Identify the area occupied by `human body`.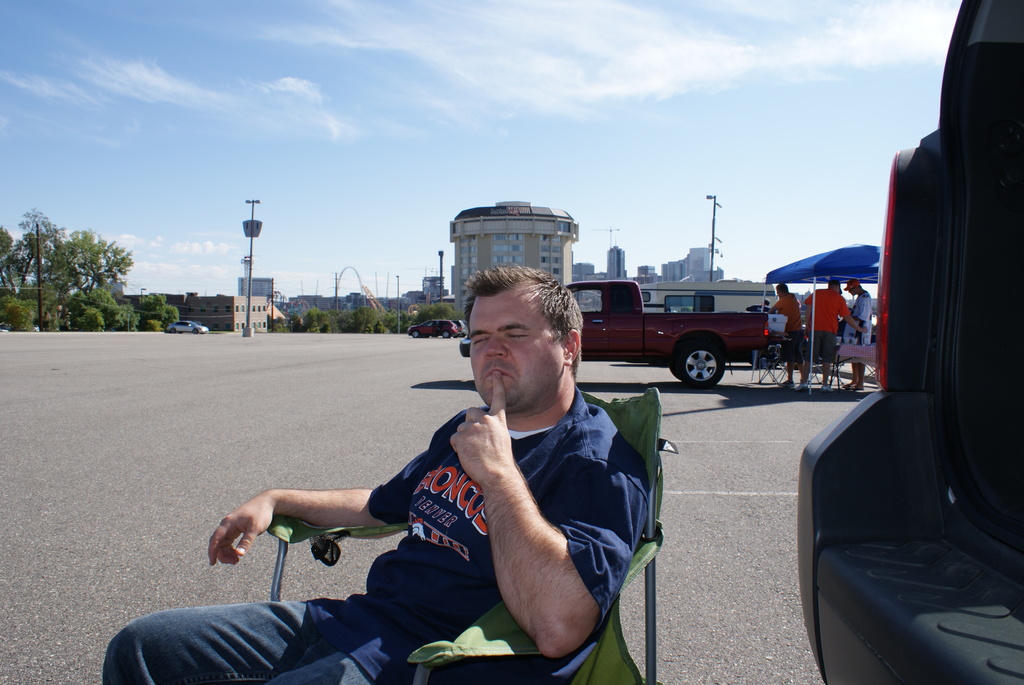
Area: x1=103, y1=260, x2=652, y2=684.
